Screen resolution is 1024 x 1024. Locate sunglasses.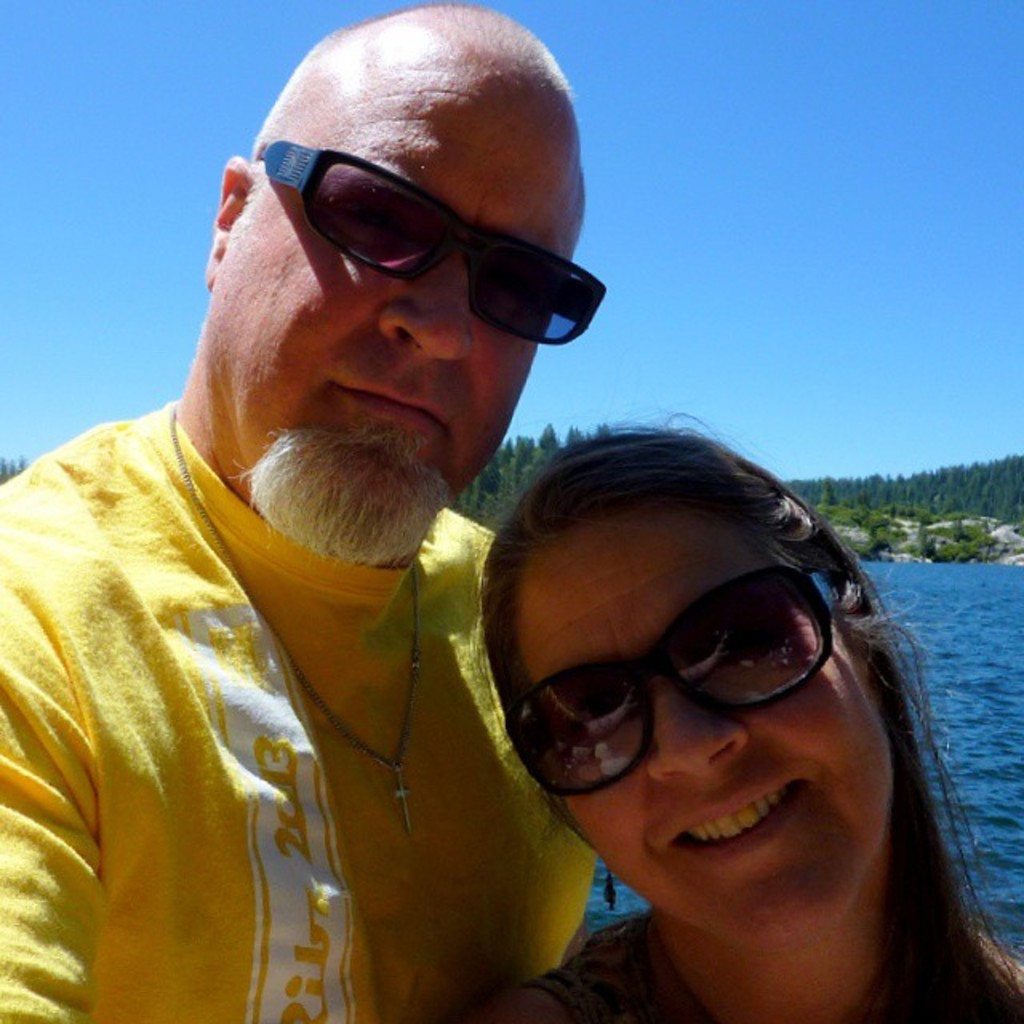
x1=262, y1=138, x2=605, y2=346.
